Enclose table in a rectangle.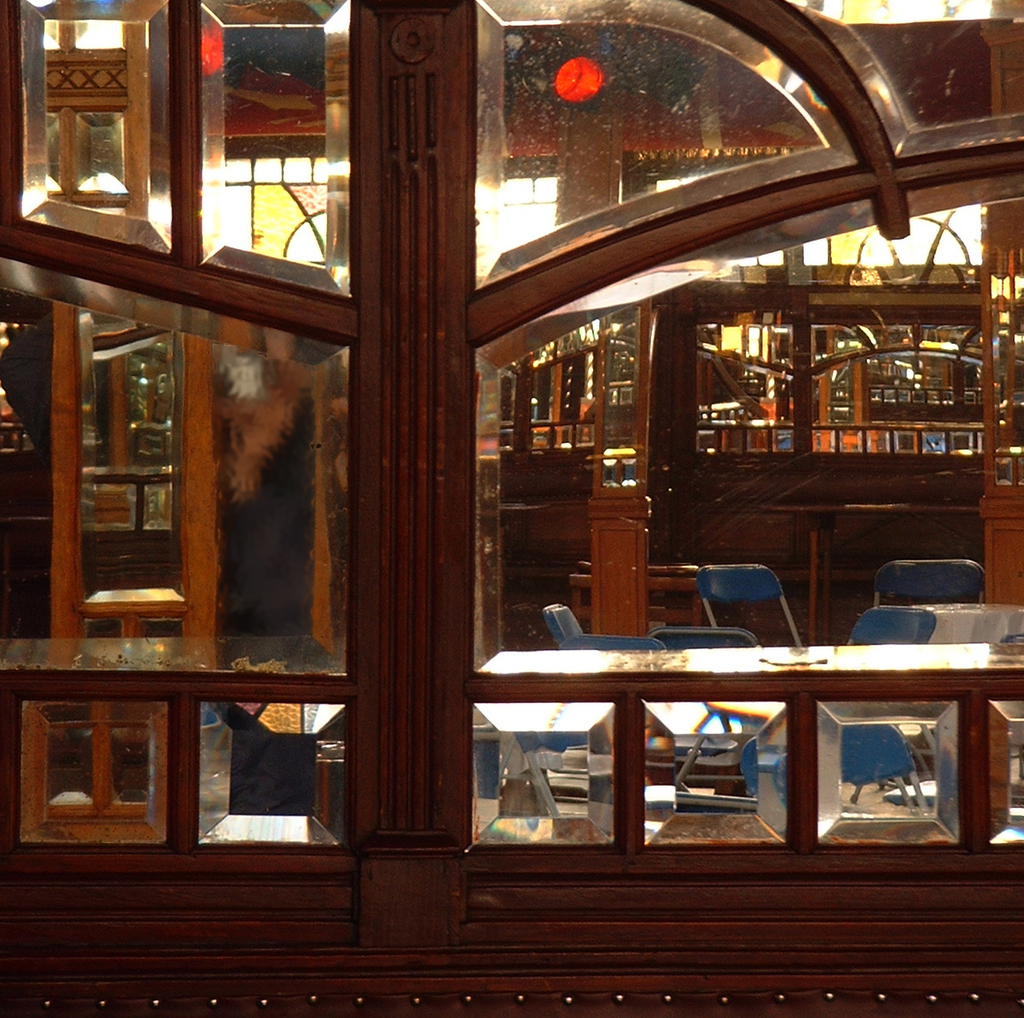
(767,501,911,643).
